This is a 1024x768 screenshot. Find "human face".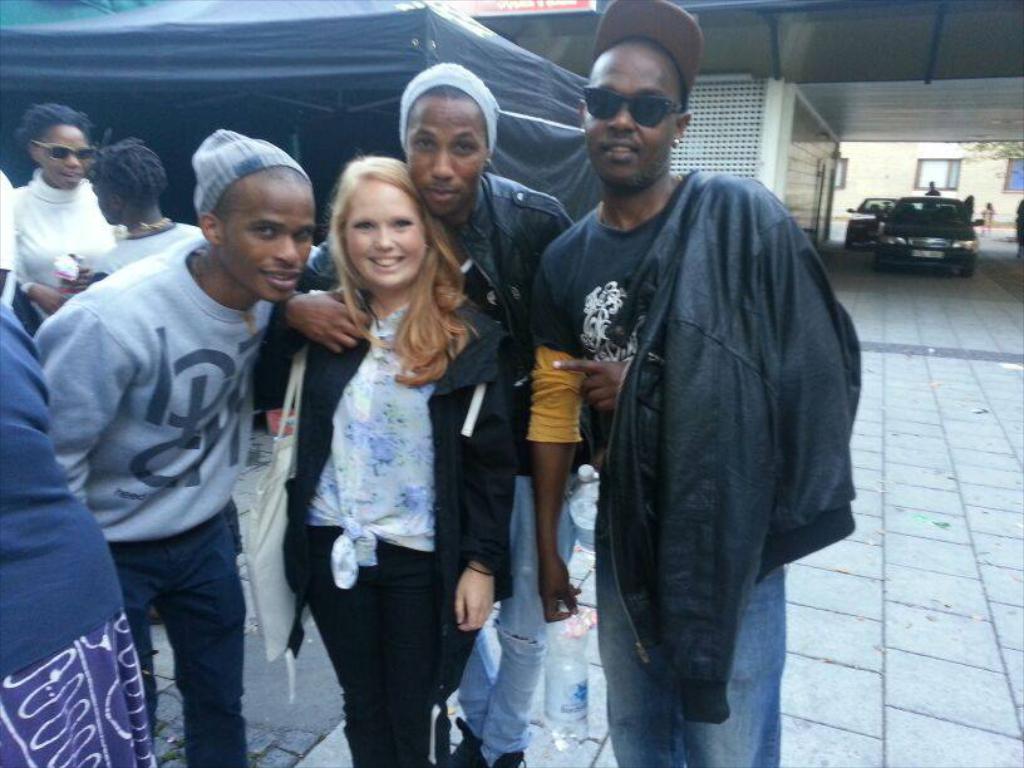
Bounding box: [x1=346, y1=177, x2=429, y2=287].
